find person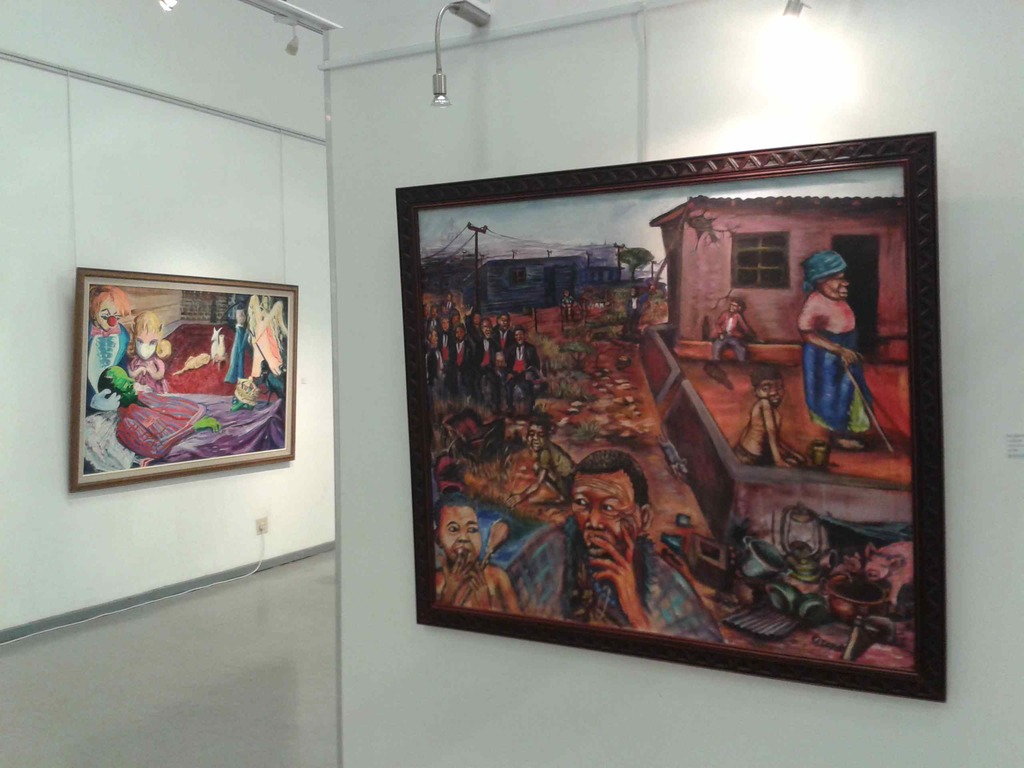
[733, 367, 803, 466]
